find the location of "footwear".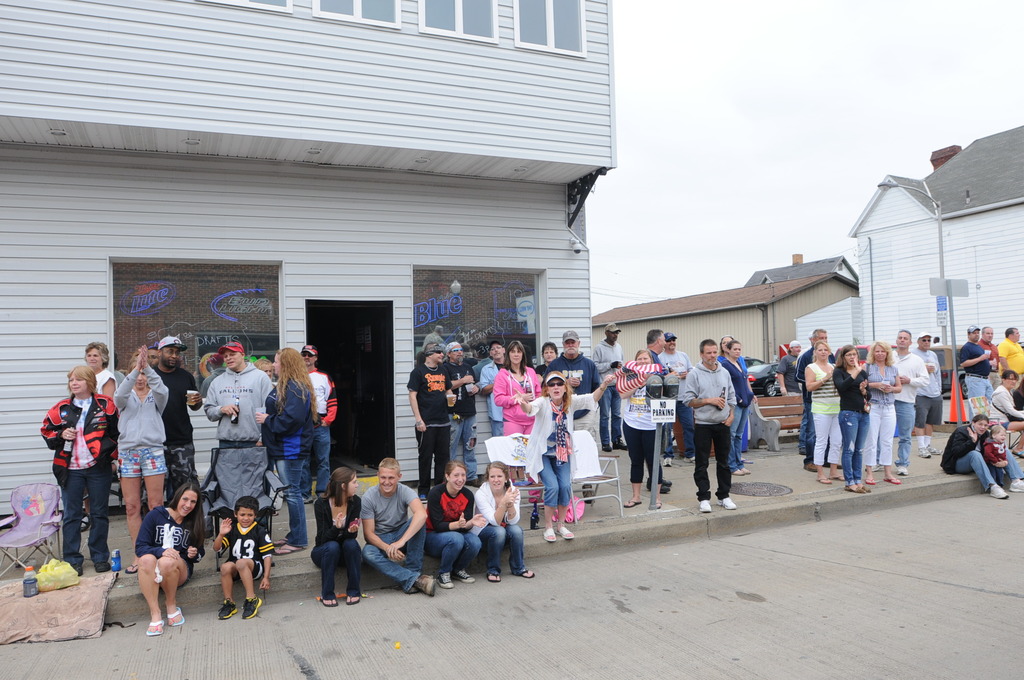
Location: box(273, 541, 308, 554).
